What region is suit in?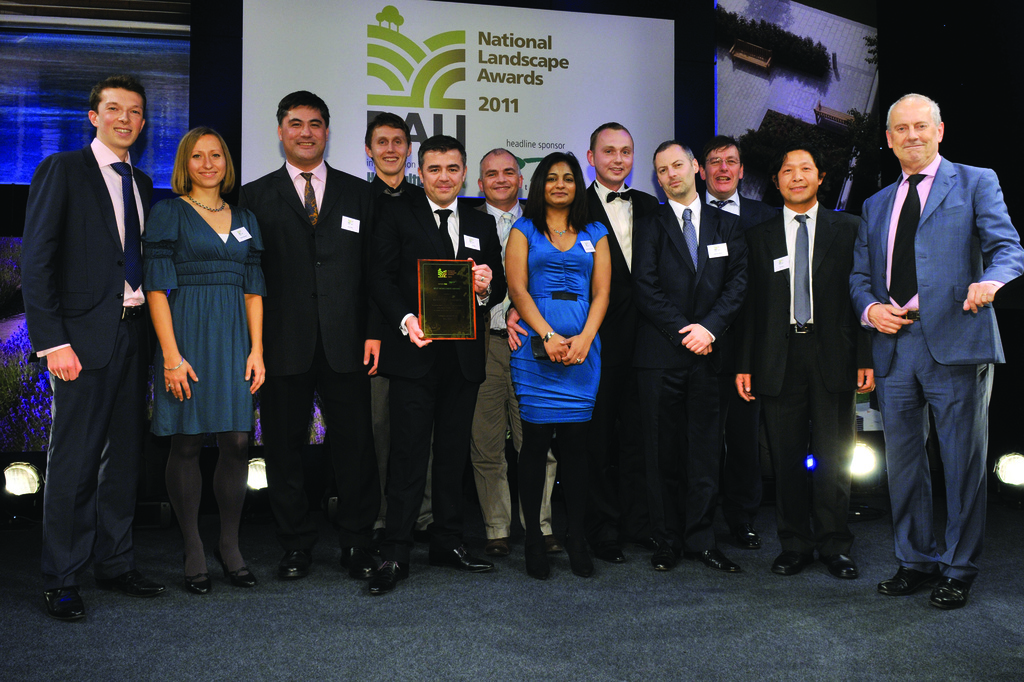
241,159,369,549.
